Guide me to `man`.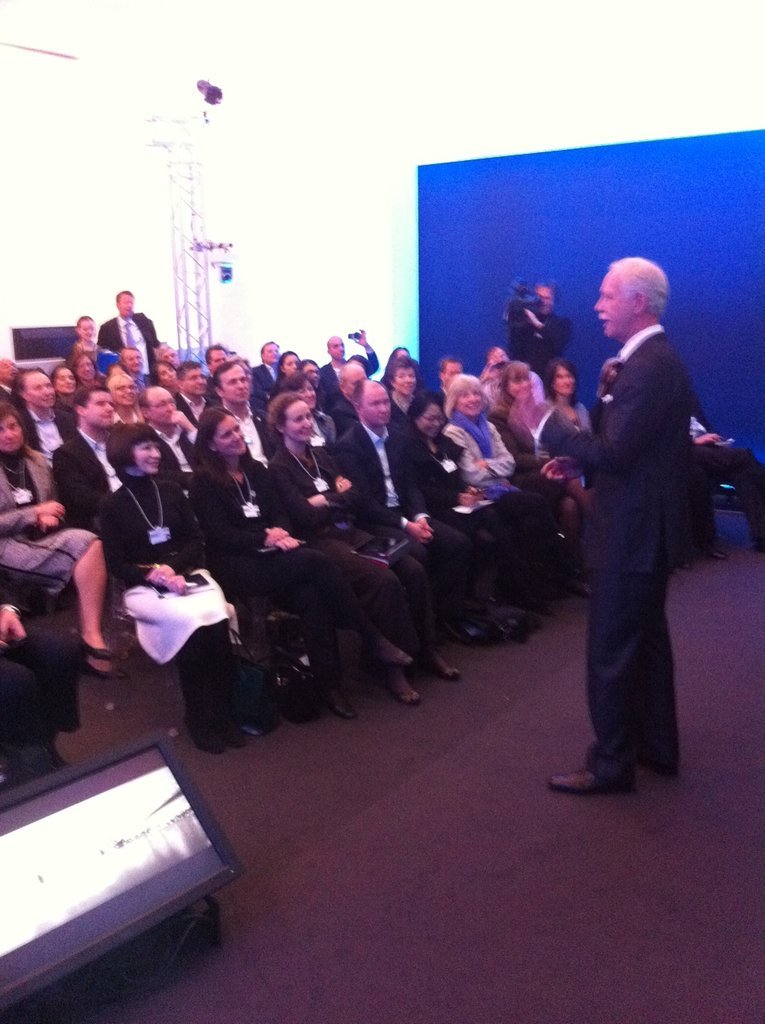
Guidance: (x1=50, y1=383, x2=127, y2=534).
